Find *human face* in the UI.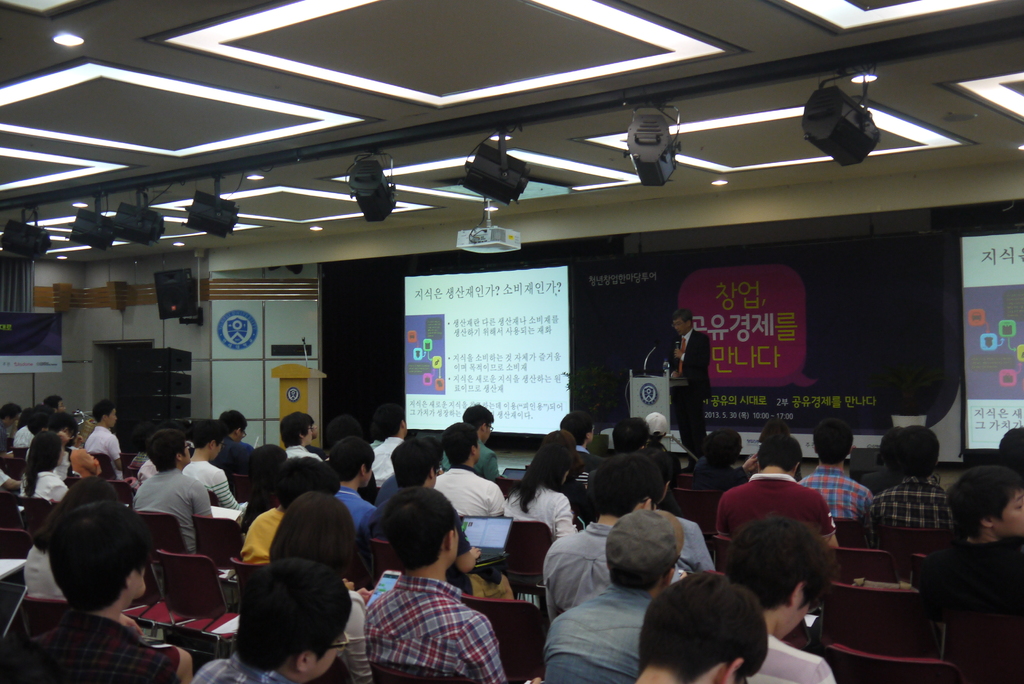
UI element at left=66, top=428, right=74, bottom=437.
